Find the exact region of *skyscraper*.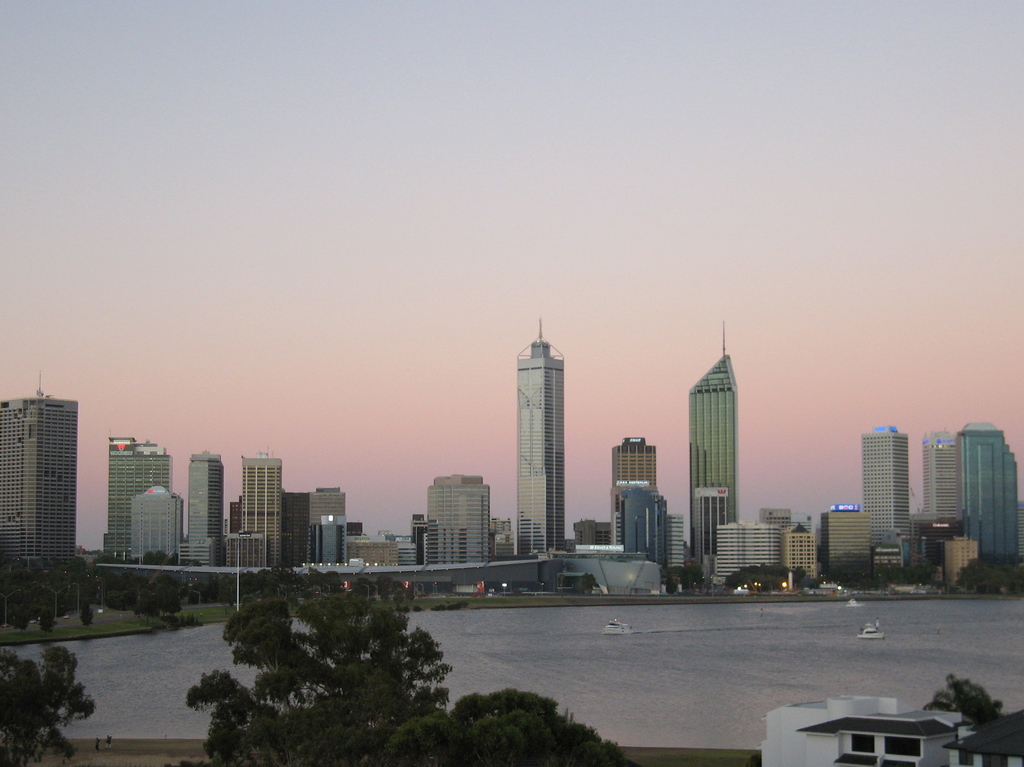
Exact region: box=[922, 432, 961, 515].
